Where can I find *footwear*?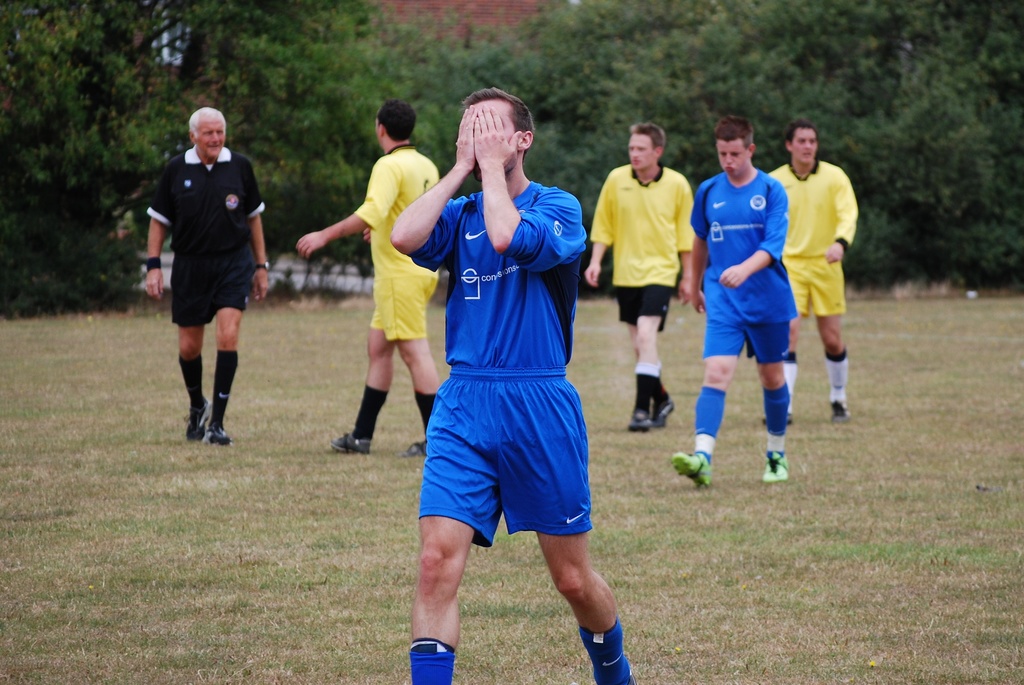
You can find it at {"x1": 764, "y1": 412, "x2": 795, "y2": 428}.
